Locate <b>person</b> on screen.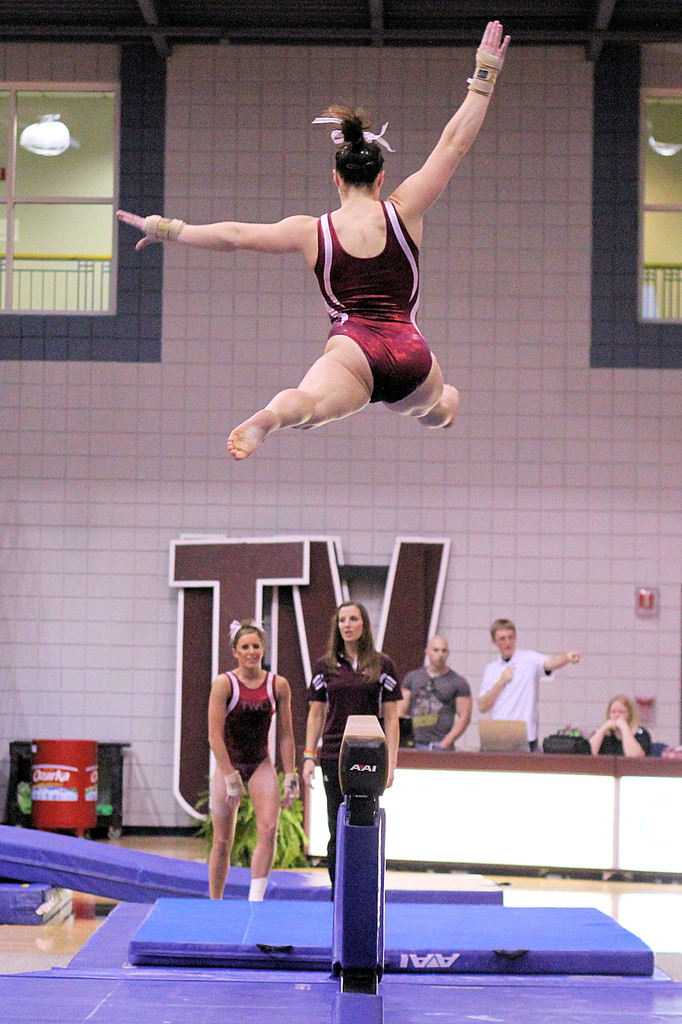
On screen at [x1=407, y1=636, x2=472, y2=746].
